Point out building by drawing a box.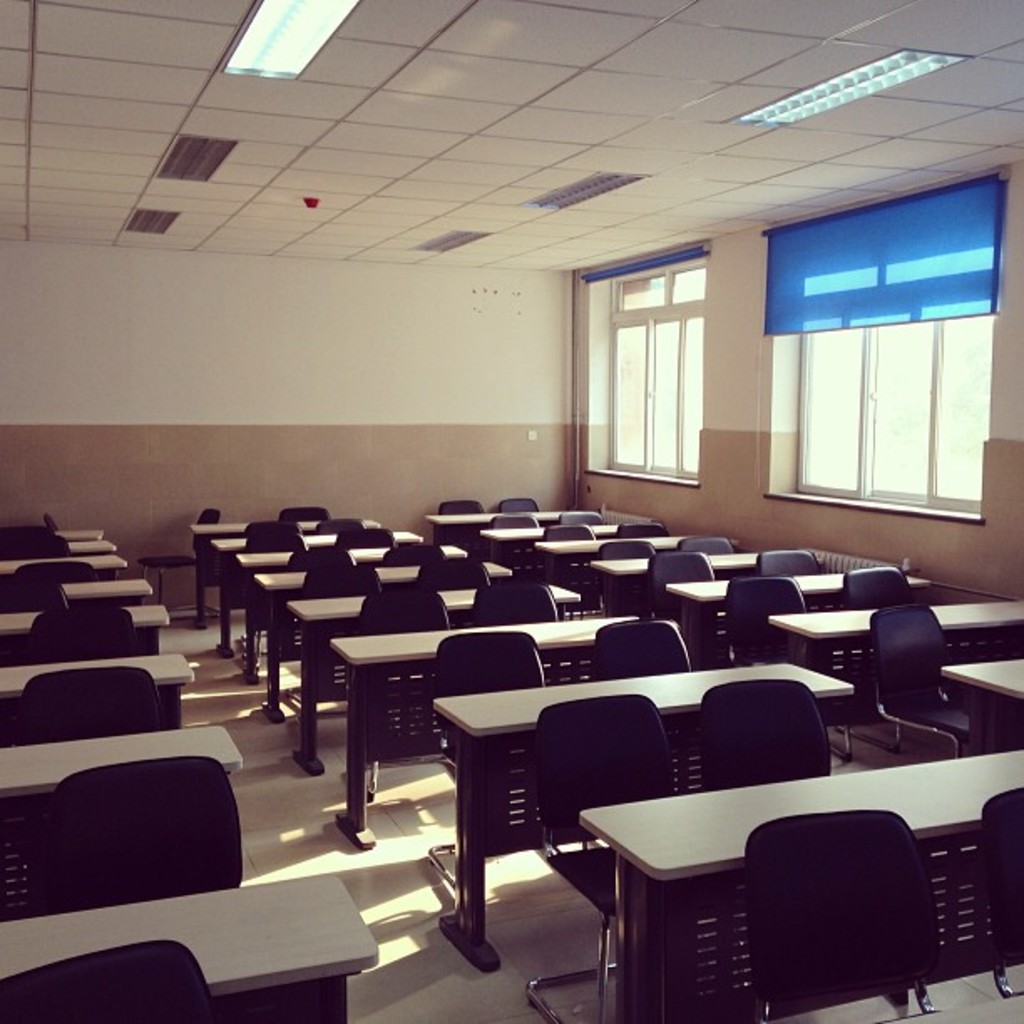
0,0,1022,1022.
